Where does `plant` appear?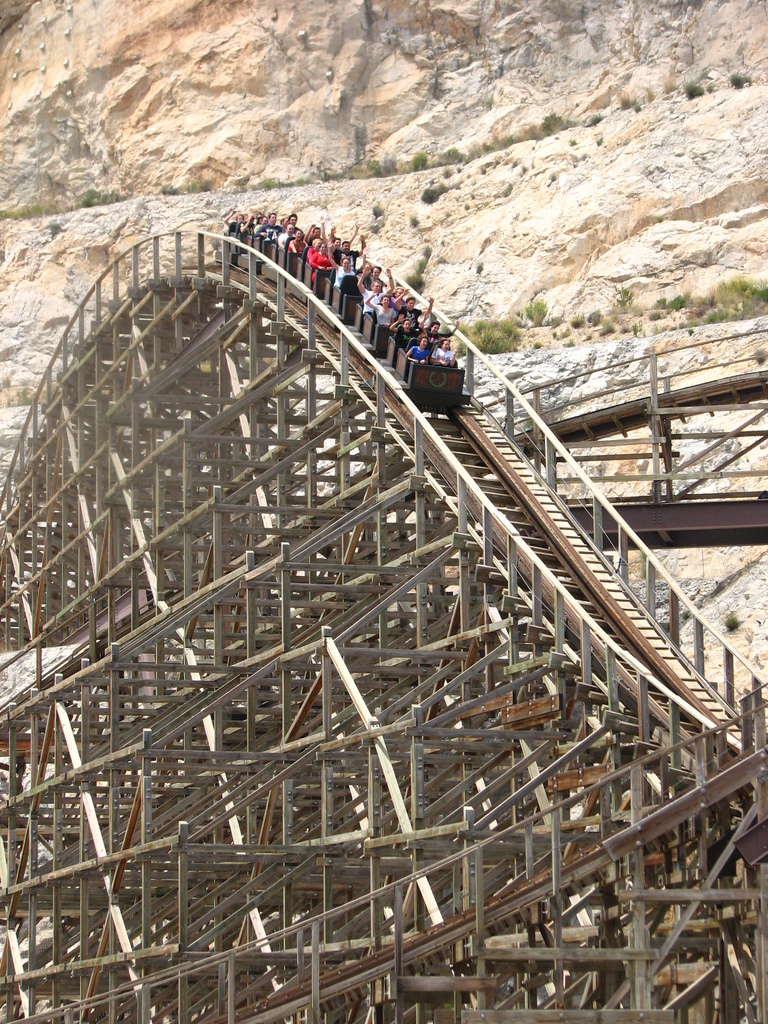
Appears at box=[719, 609, 744, 630].
